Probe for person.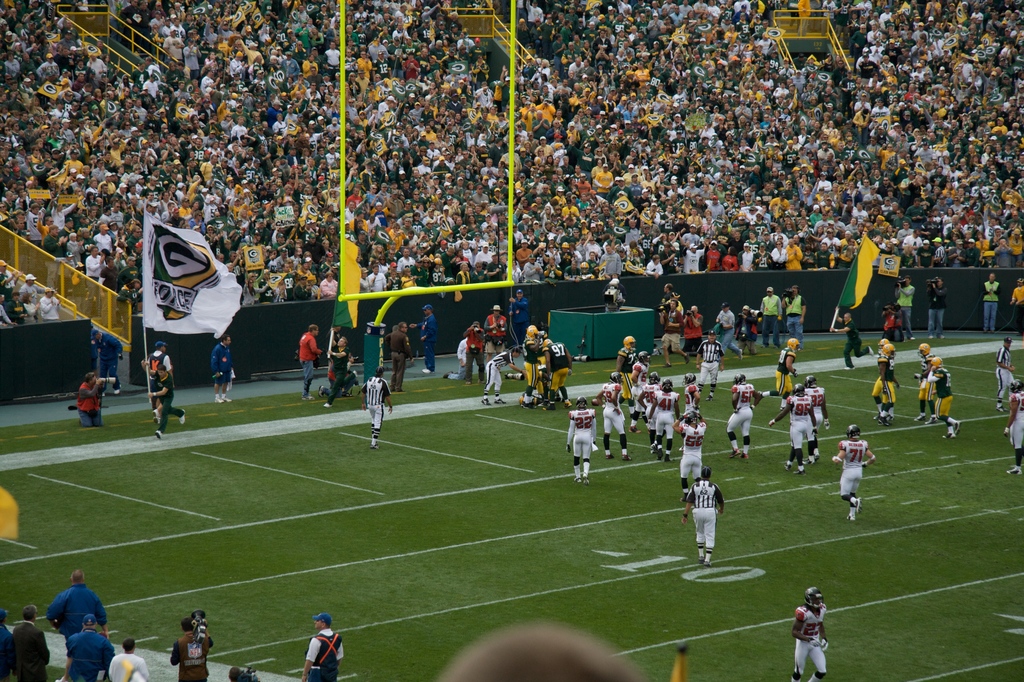
Probe result: {"left": 323, "top": 336, "right": 349, "bottom": 405}.
